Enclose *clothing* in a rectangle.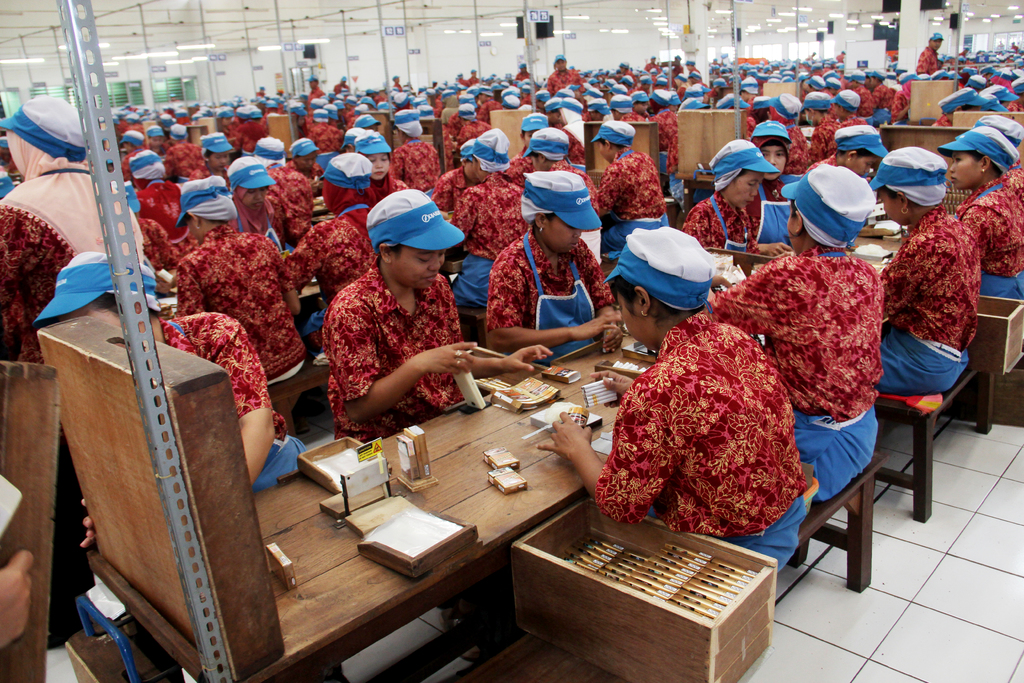
box=[858, 85, 874, 111].
